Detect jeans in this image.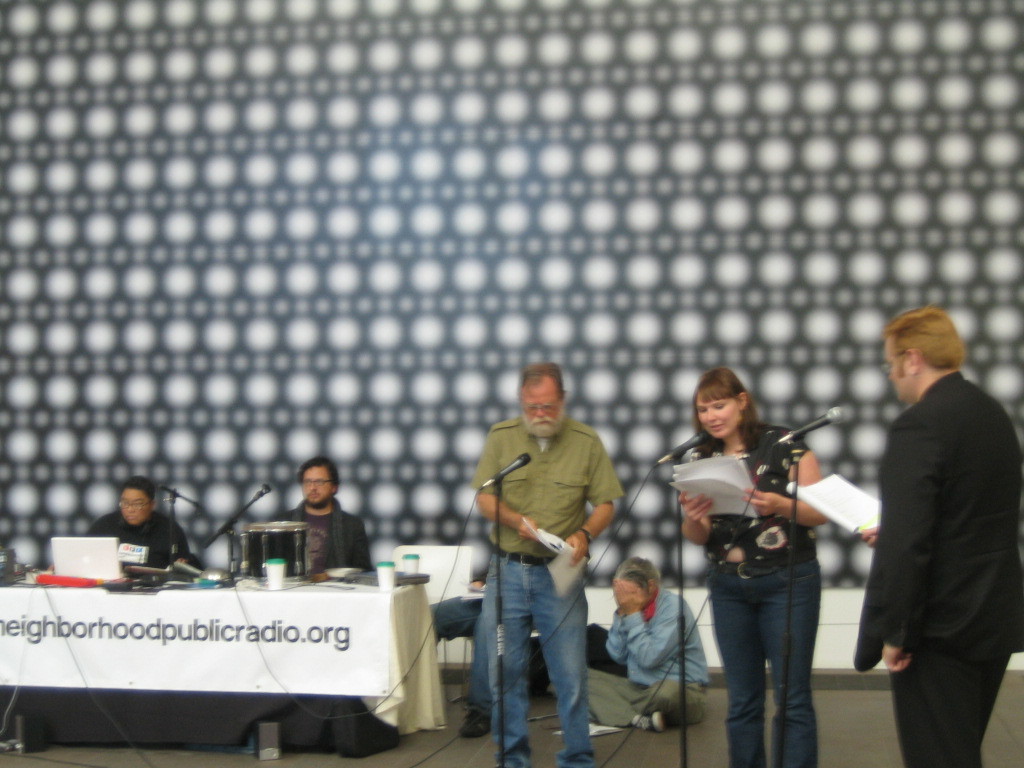
Detection: locate(706, 558, 816, 766).
